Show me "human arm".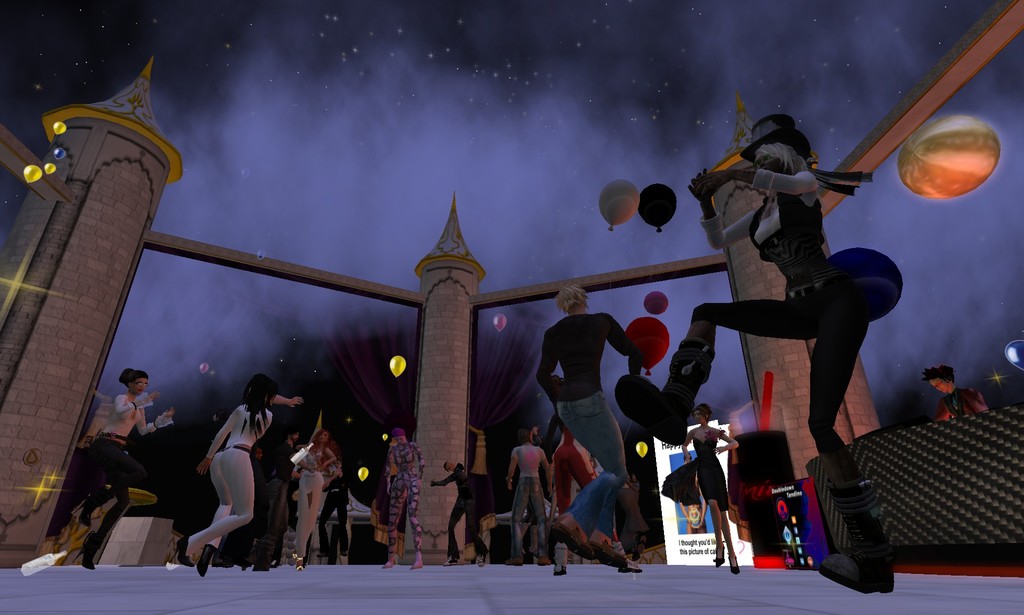
"human arm" is here: [left=412, top=436, right=426, bottom=482].
